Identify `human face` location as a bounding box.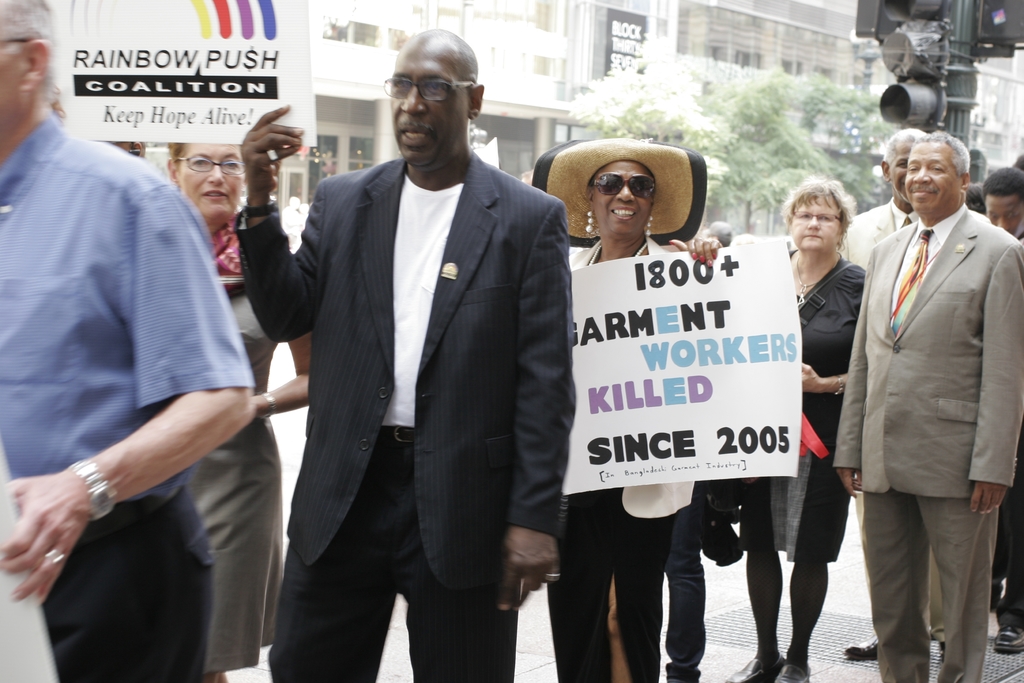
x1=593, y1=161, x2=650, y2=236.
